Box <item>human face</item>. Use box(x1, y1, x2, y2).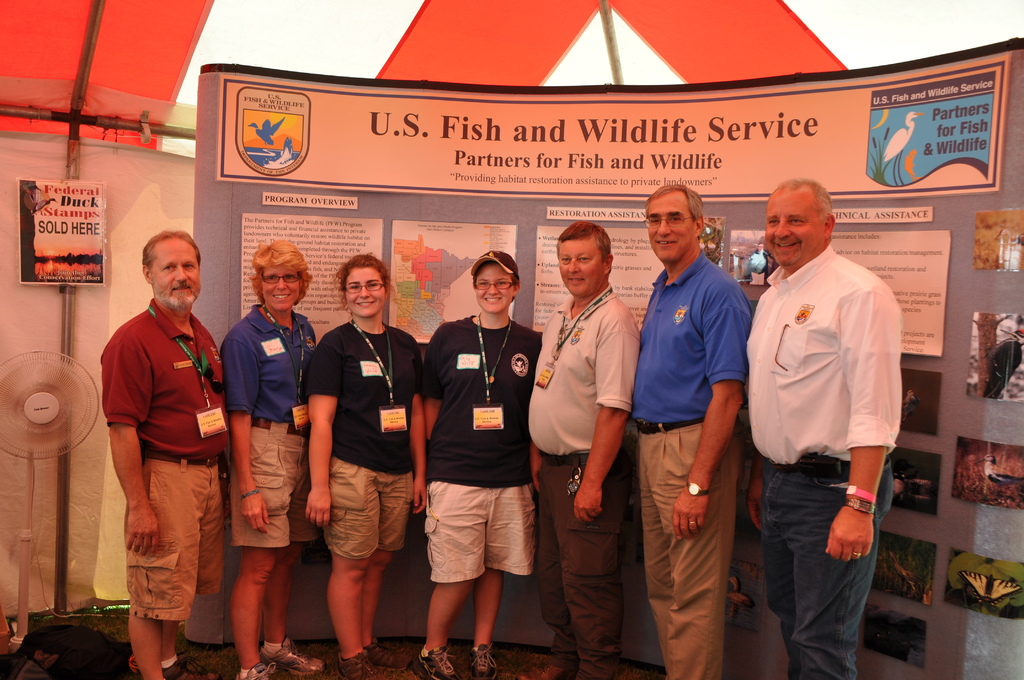
box(555, 239, 602, 304).
